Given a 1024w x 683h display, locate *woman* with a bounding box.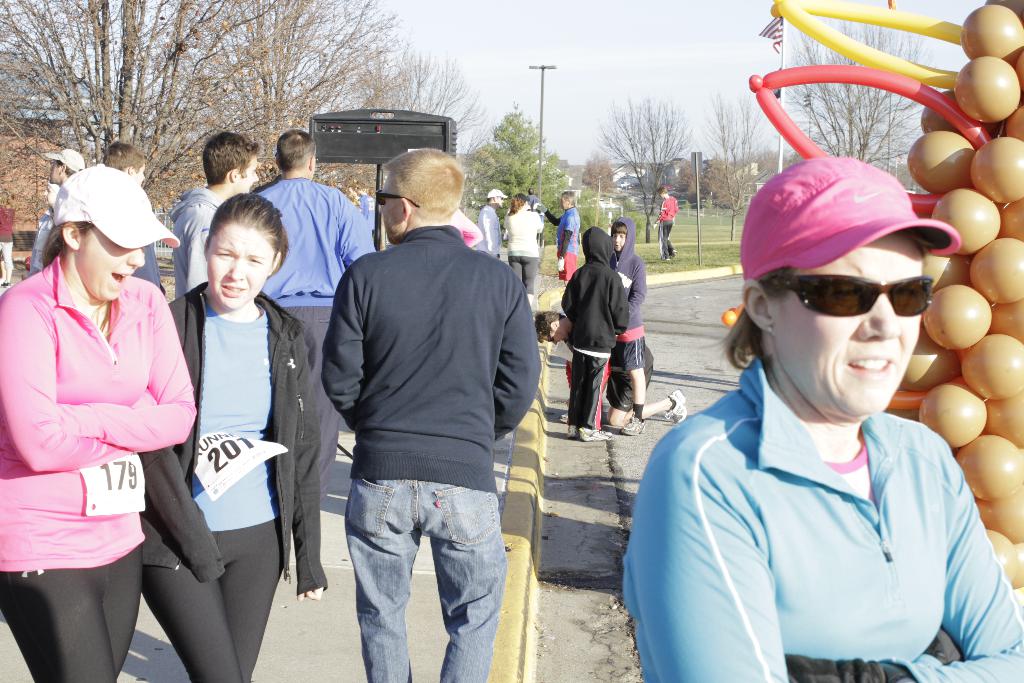
Located: [625, 157, 1023, 682].
